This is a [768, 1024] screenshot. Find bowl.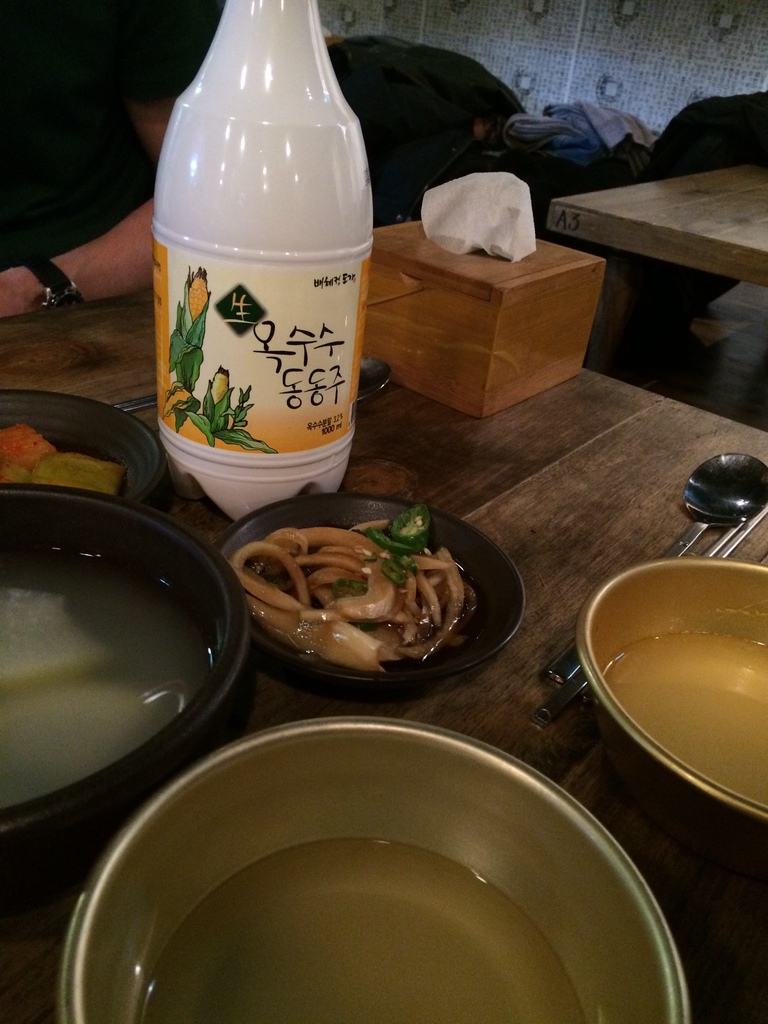
Bounding box: bbox=[96, 718, 669, 1016].
